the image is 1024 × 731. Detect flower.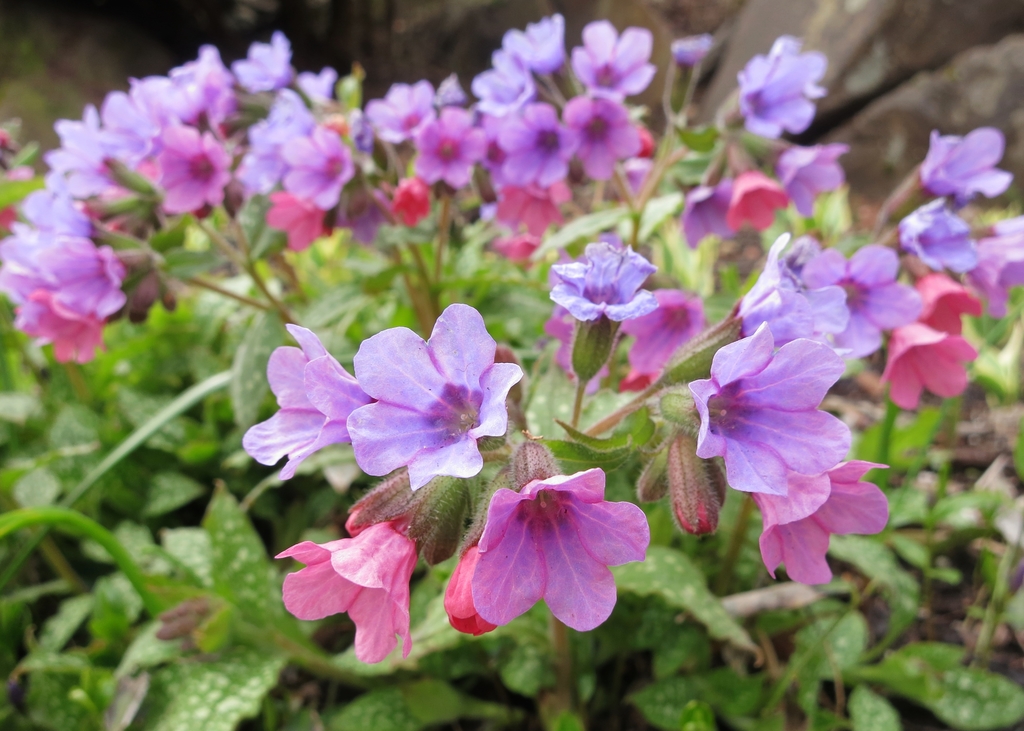
Detection: x1=969 y1=232 x2=1023 y2=312.
